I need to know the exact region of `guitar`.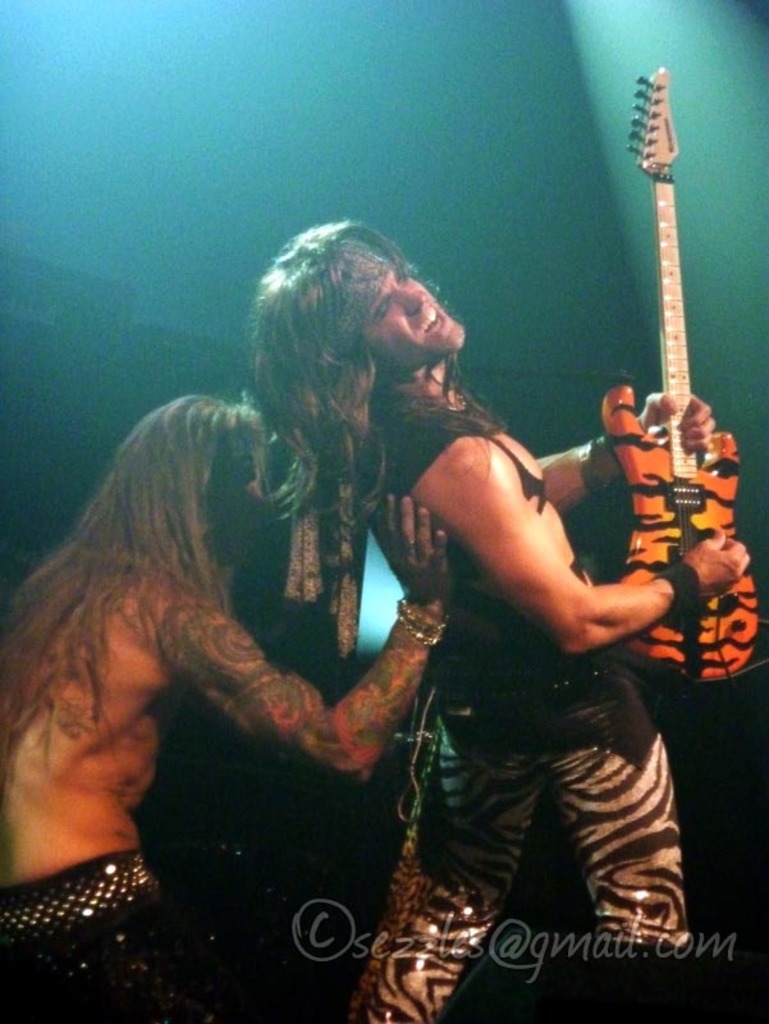
Region: (left=612, top=60, right=766, bottom=686).
